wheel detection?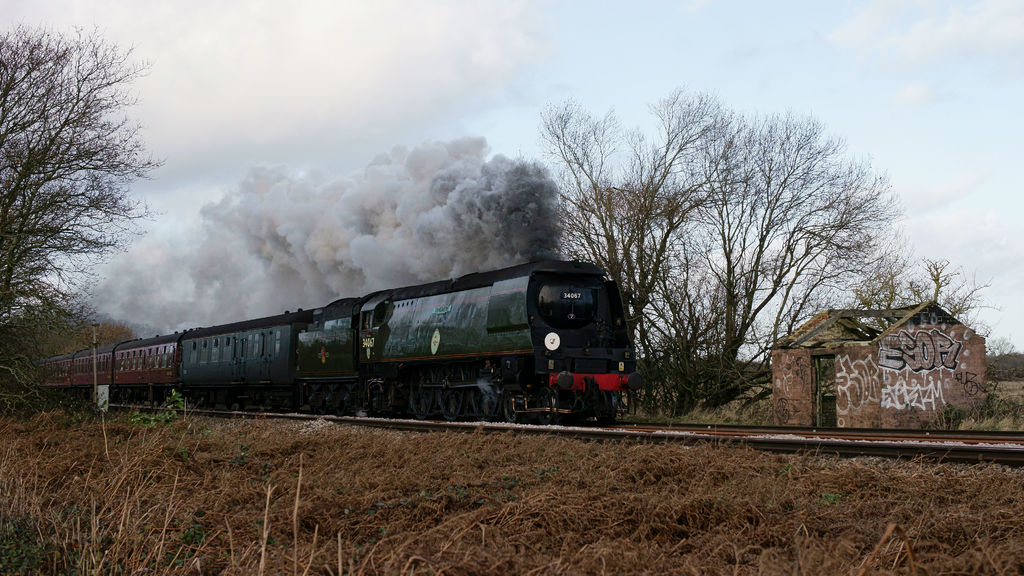
bbox(505, 402, 520, 422)
